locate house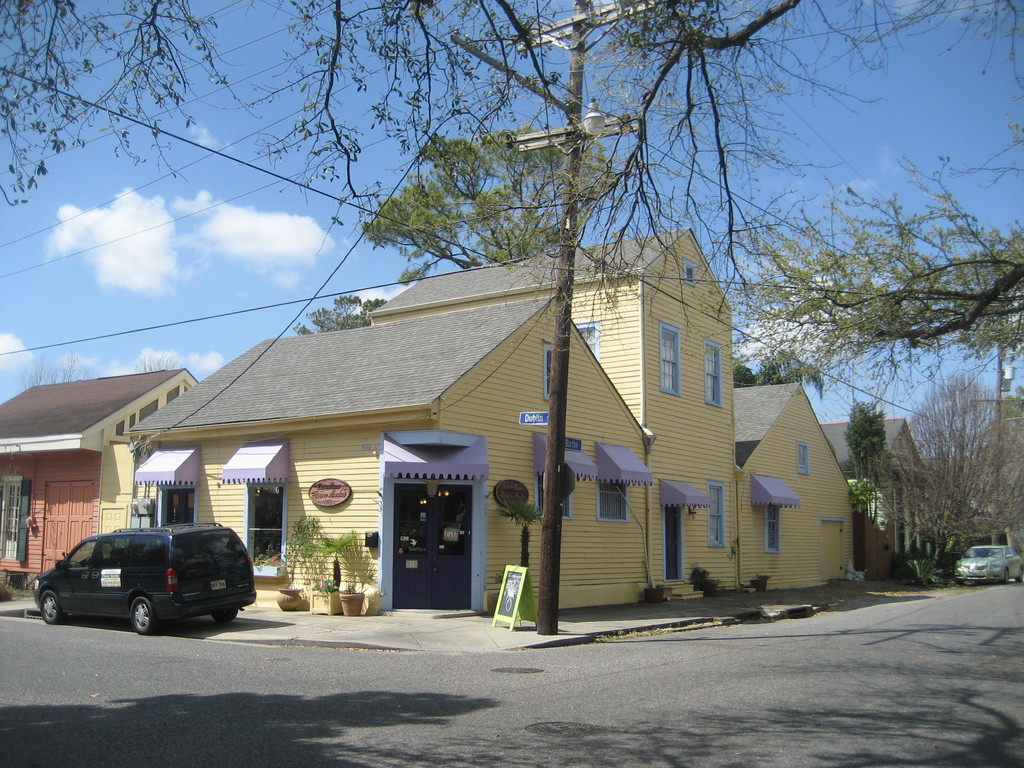
box(741, 367, 865, 590)
